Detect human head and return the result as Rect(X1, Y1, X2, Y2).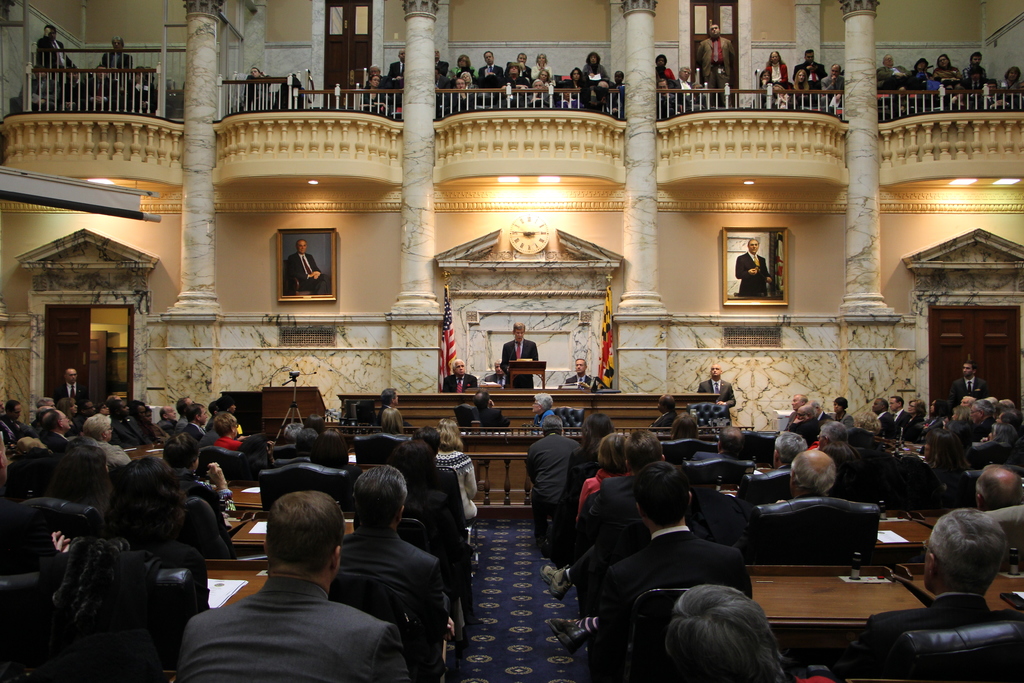
Rect(352, 463, 407, 523).
